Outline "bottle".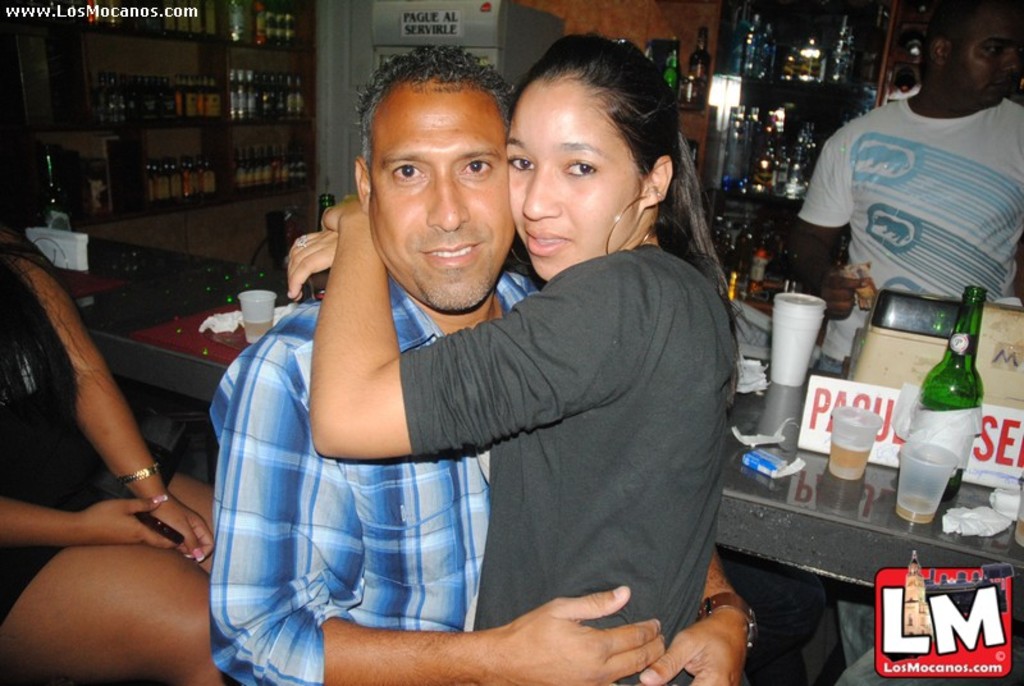
Outline: detection(689, 26, 712, 109).
